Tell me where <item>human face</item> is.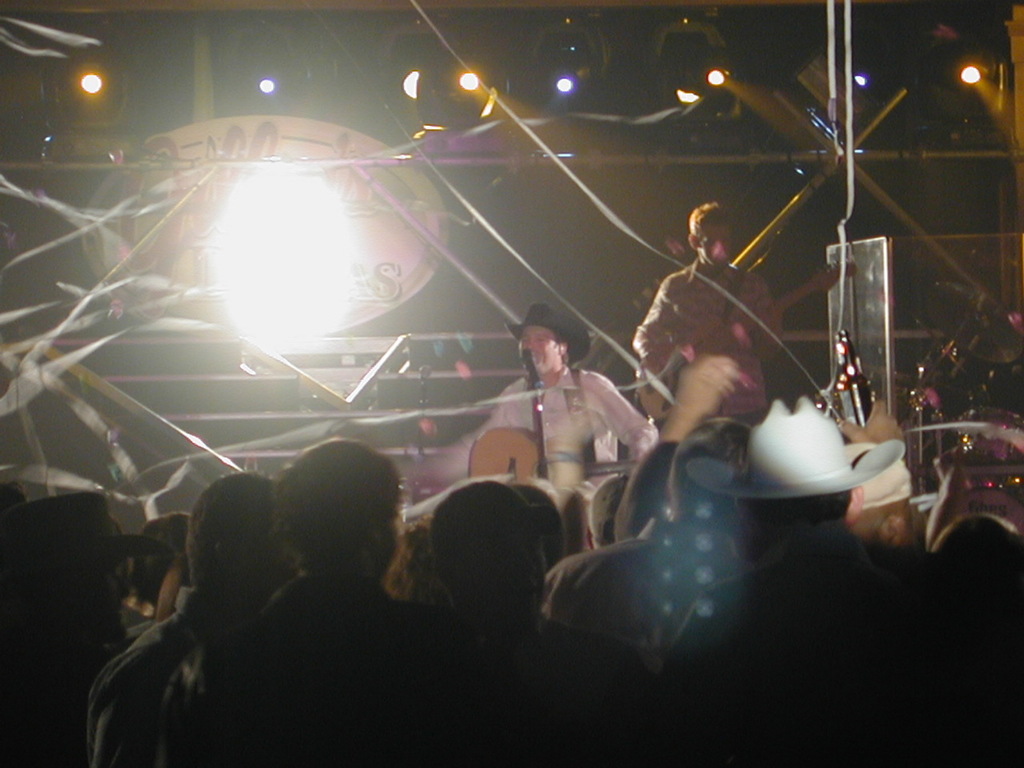
<item>human face</item> is at bbox=[698, 216, 730, 266].
